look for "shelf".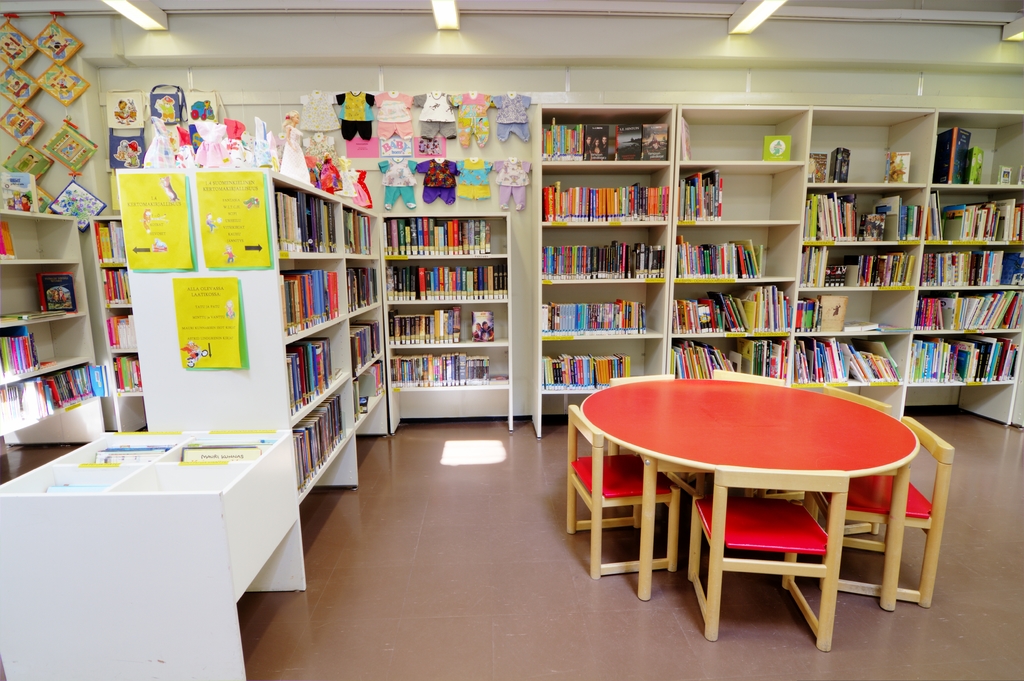
Found: 74:208:167:447.
